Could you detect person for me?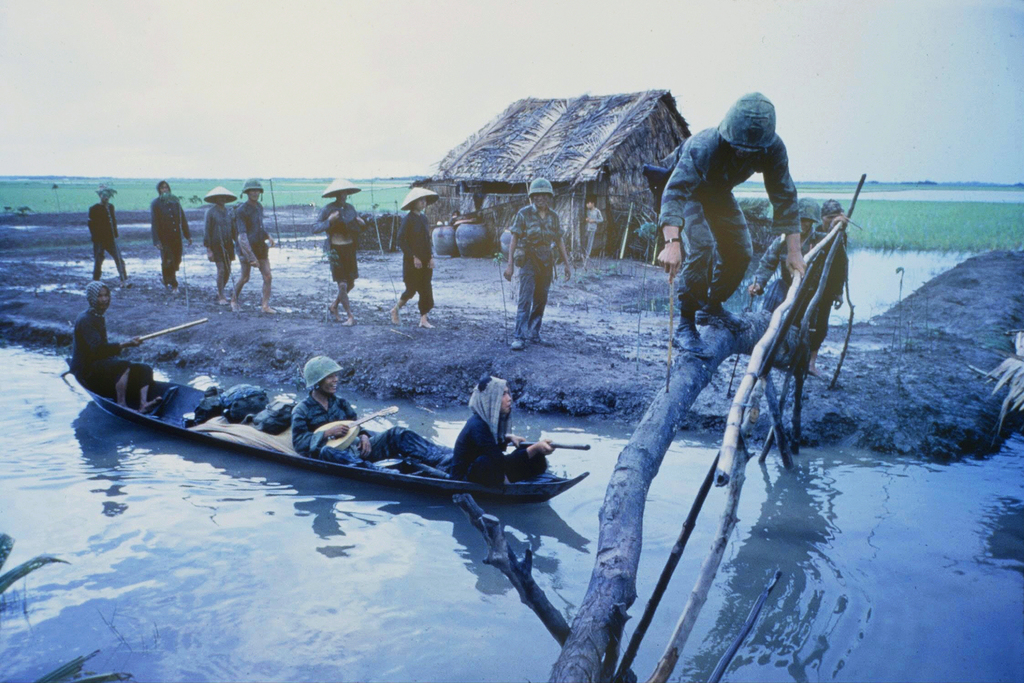
Detection result: [x1=447, y1=208, x2=463, y2=218].
